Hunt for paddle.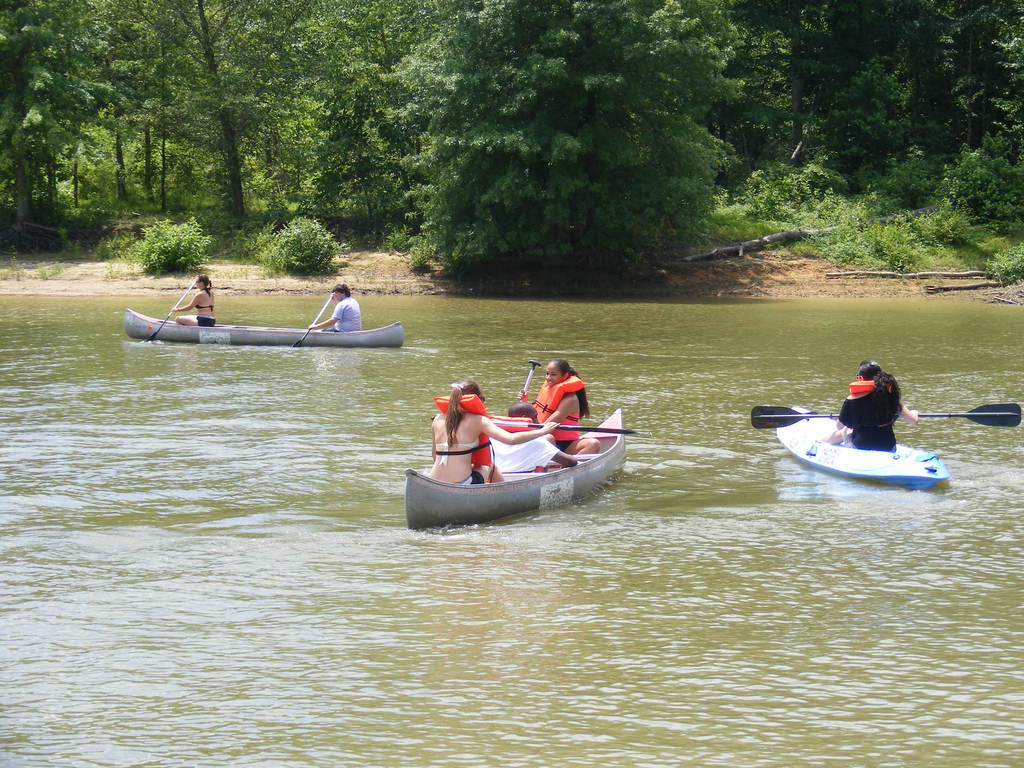
Hunted down at select_region(146, 284, 195, 338).
